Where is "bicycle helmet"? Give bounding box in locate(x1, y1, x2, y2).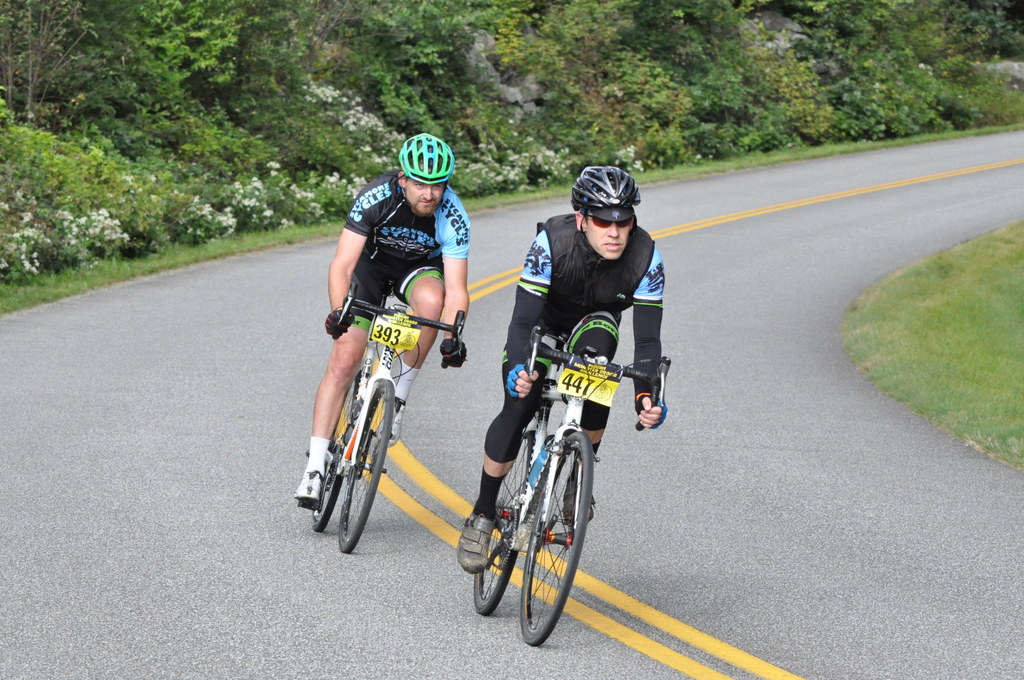
locate(401, 131, 458, 193).
